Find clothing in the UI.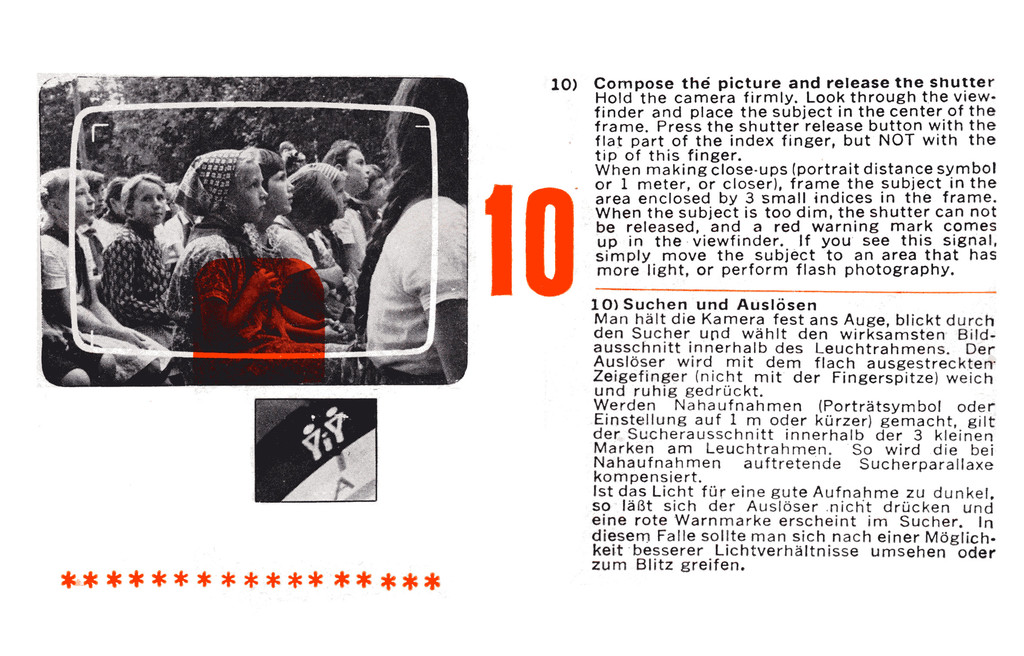
UI element at {"x1": 30, "y1": 231, "x2": 175, "y2": 375}.
